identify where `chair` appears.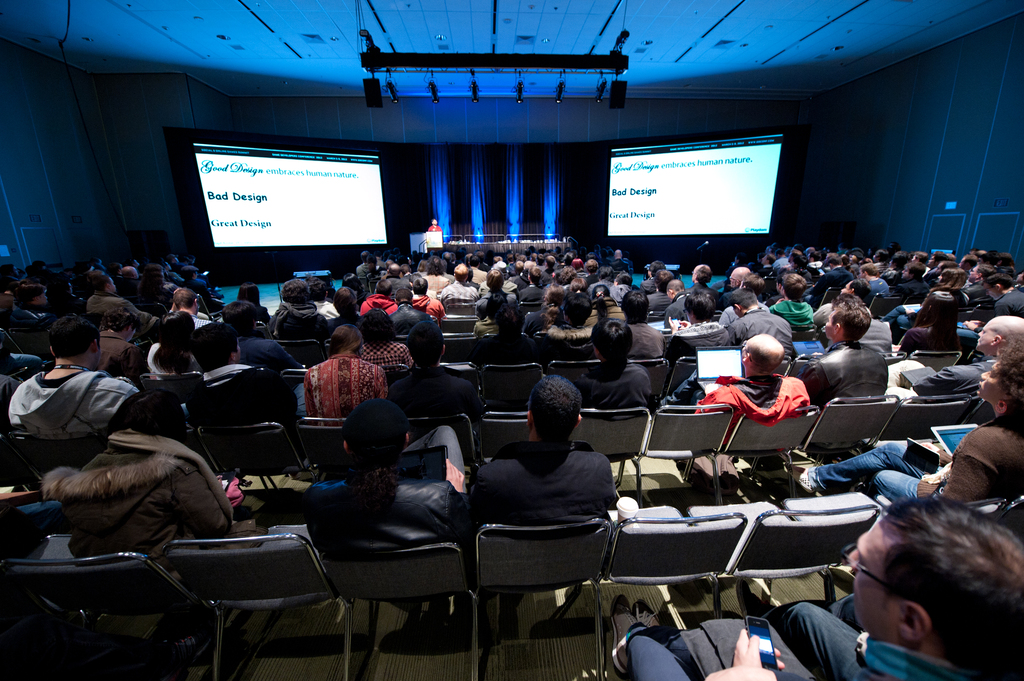
Appears at 161, 530, 355, 680.
